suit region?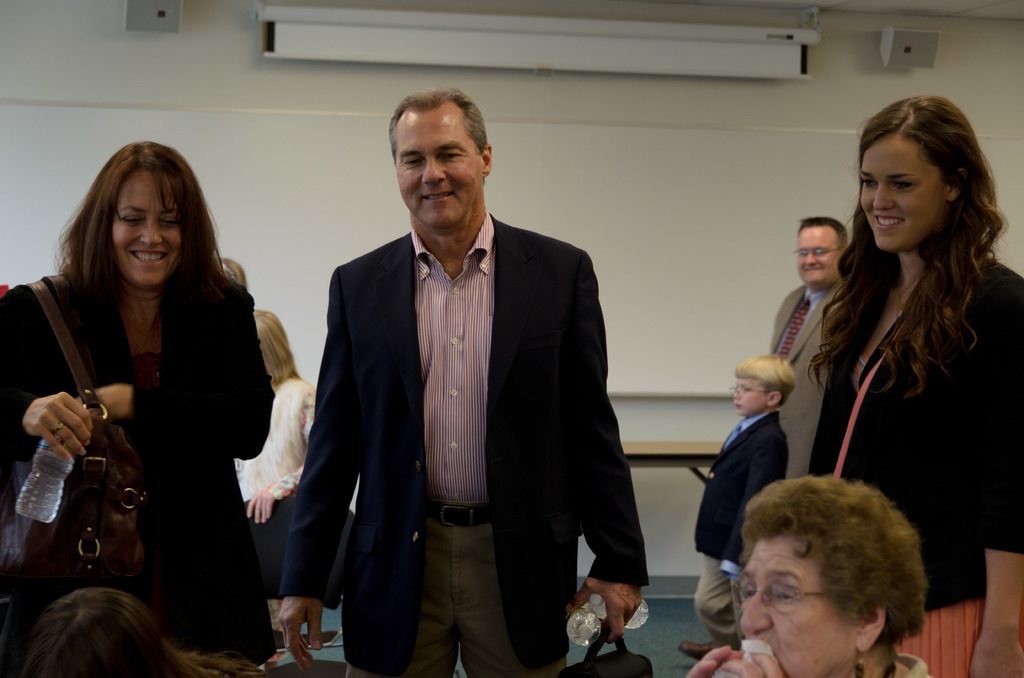
l=286, t=112, r=627, b=677
